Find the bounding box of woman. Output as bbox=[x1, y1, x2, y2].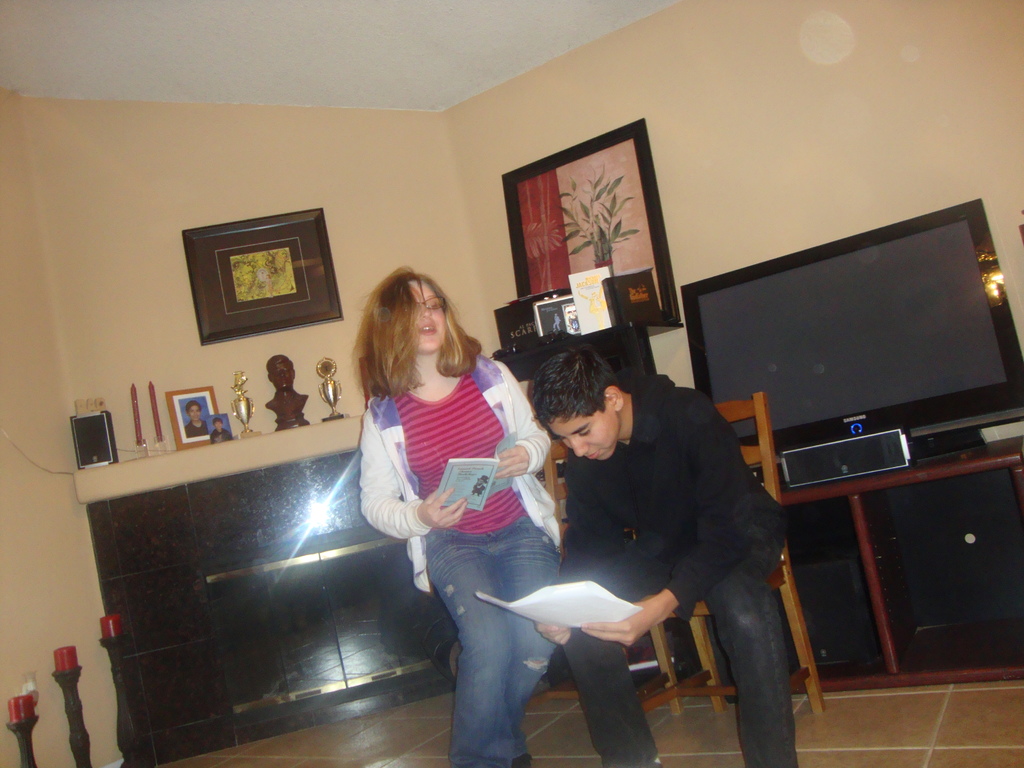
bbox=[335, 254, 543, 676].
